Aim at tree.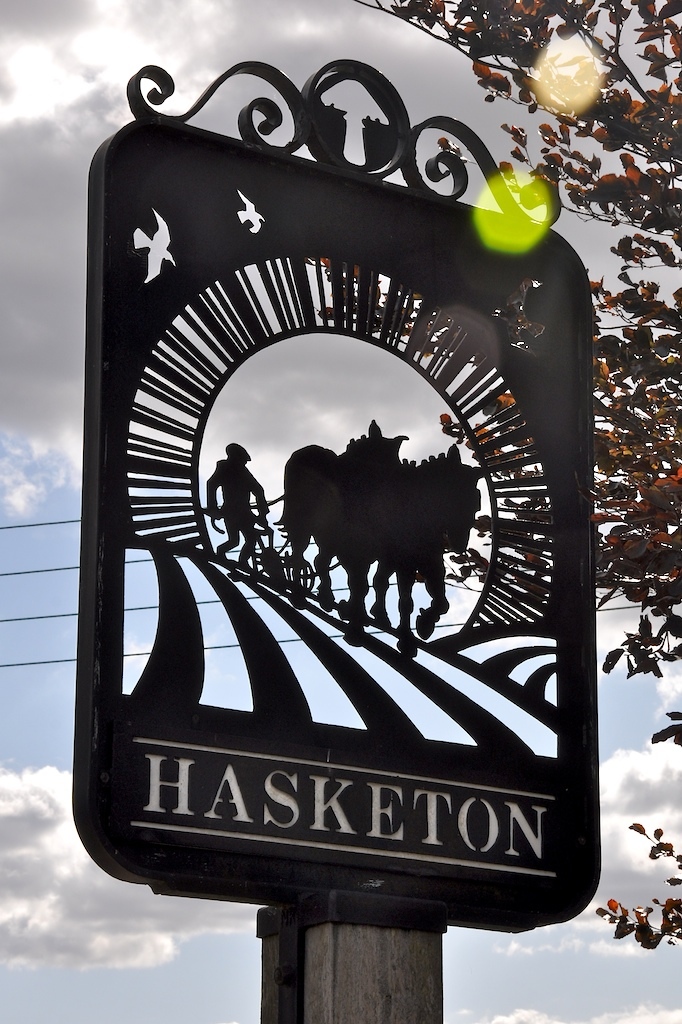
Aimed at x1=365, y1=0, x2=681, y2=960.
